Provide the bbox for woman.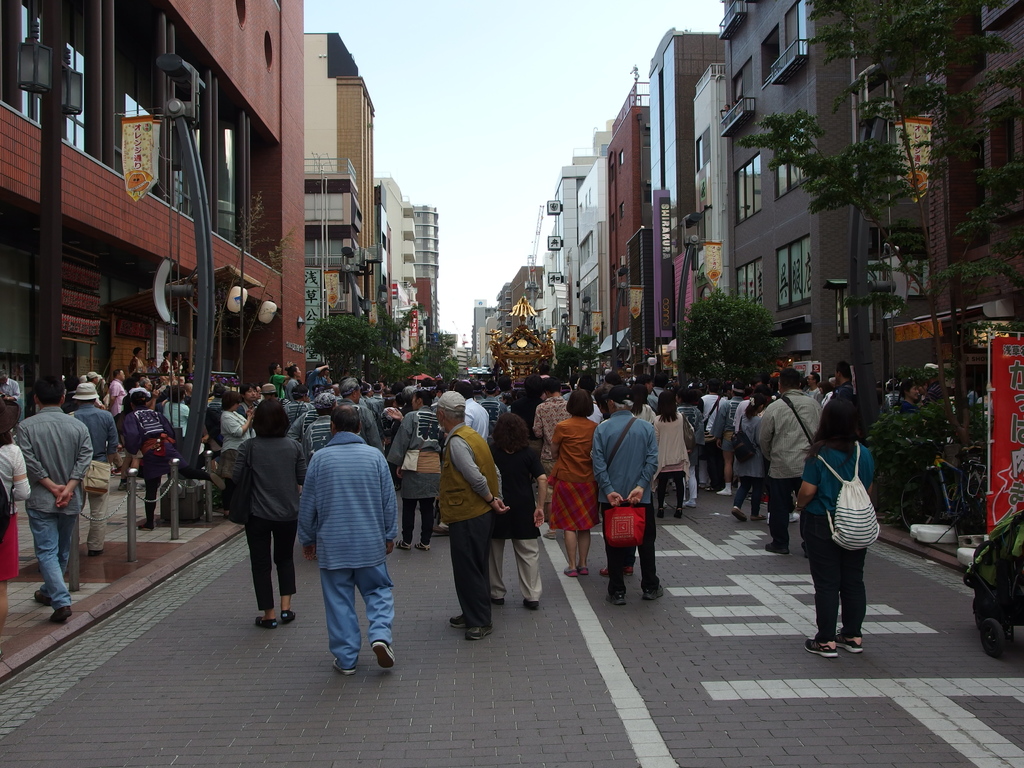
bbox=[548, 387, 598, 575].
